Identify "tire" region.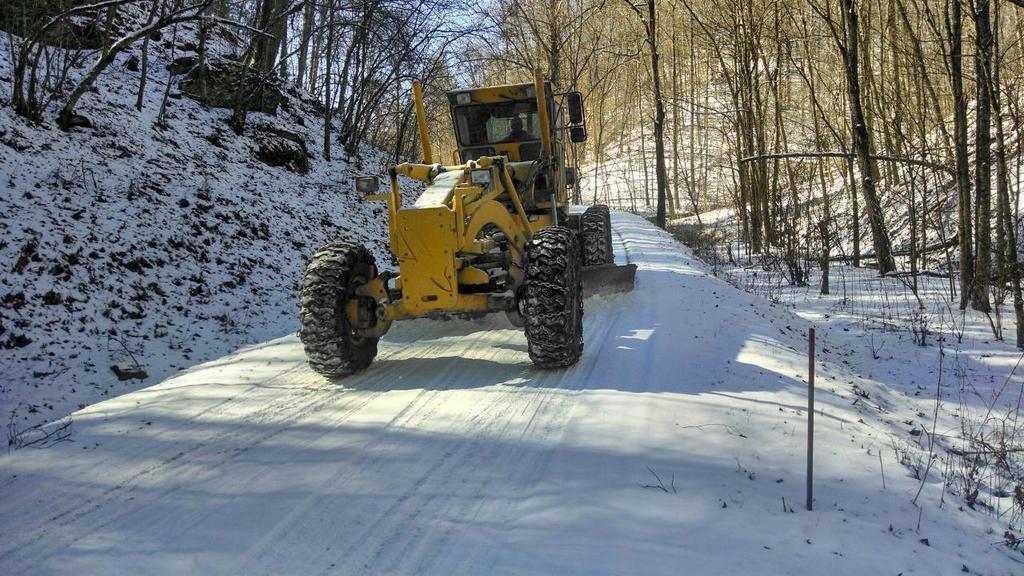
Region: (582,204,613,266).
